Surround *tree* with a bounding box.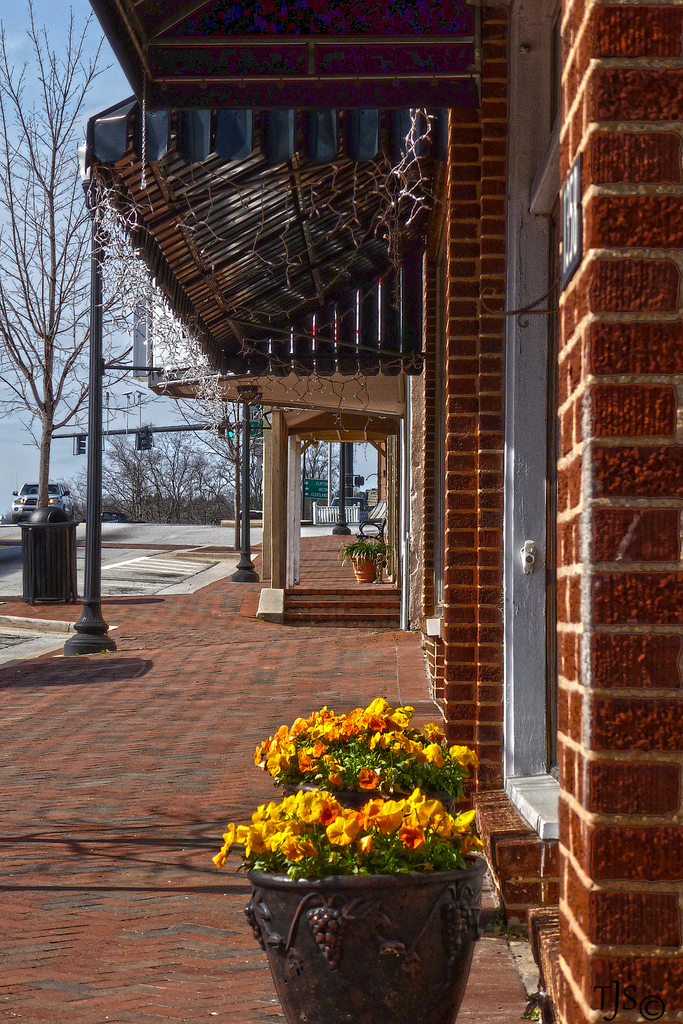
70, 163, 266, 550.
